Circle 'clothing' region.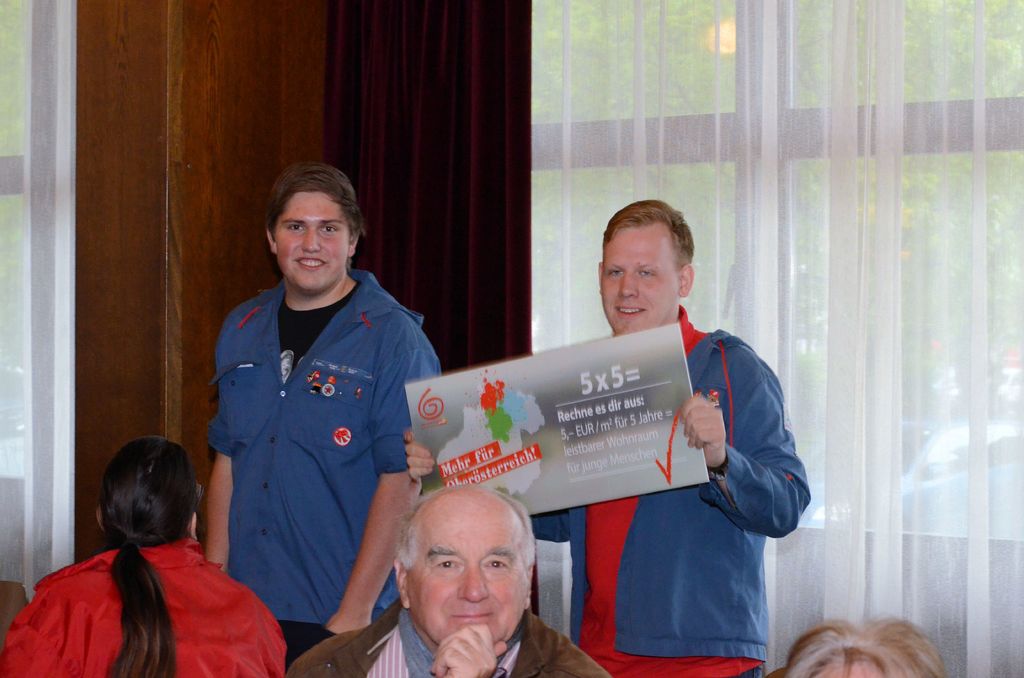
Region: 292,606,607,677.
